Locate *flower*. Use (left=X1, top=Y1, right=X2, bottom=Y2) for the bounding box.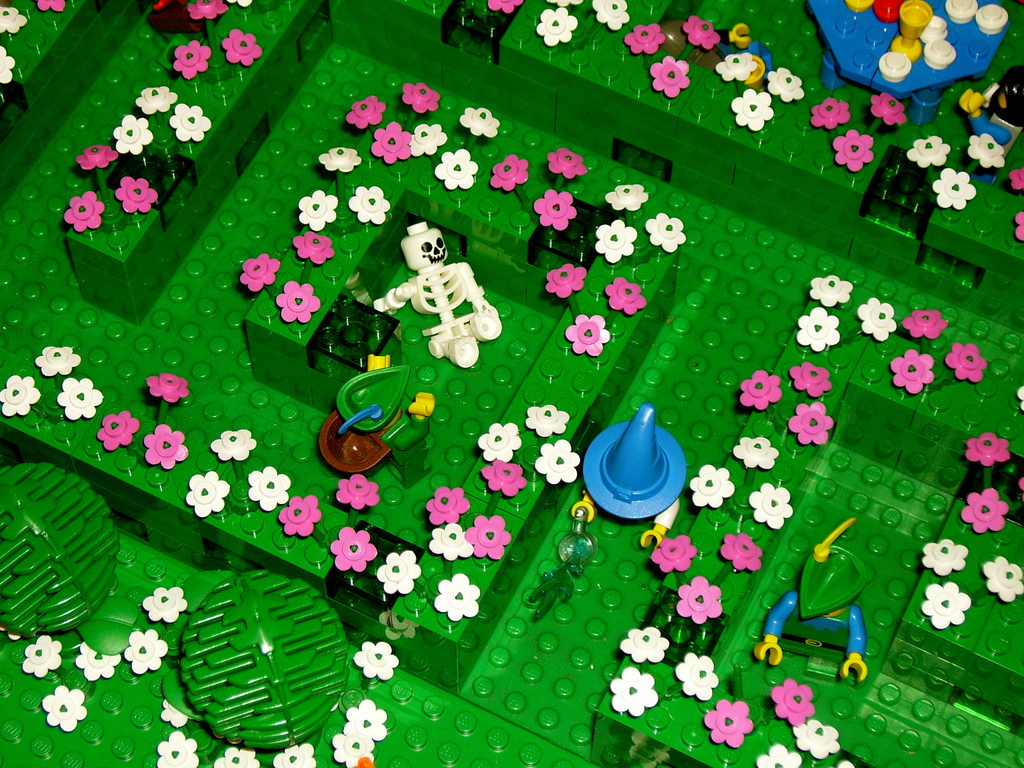
(left=614, top=625, right=670, bottom=667).
